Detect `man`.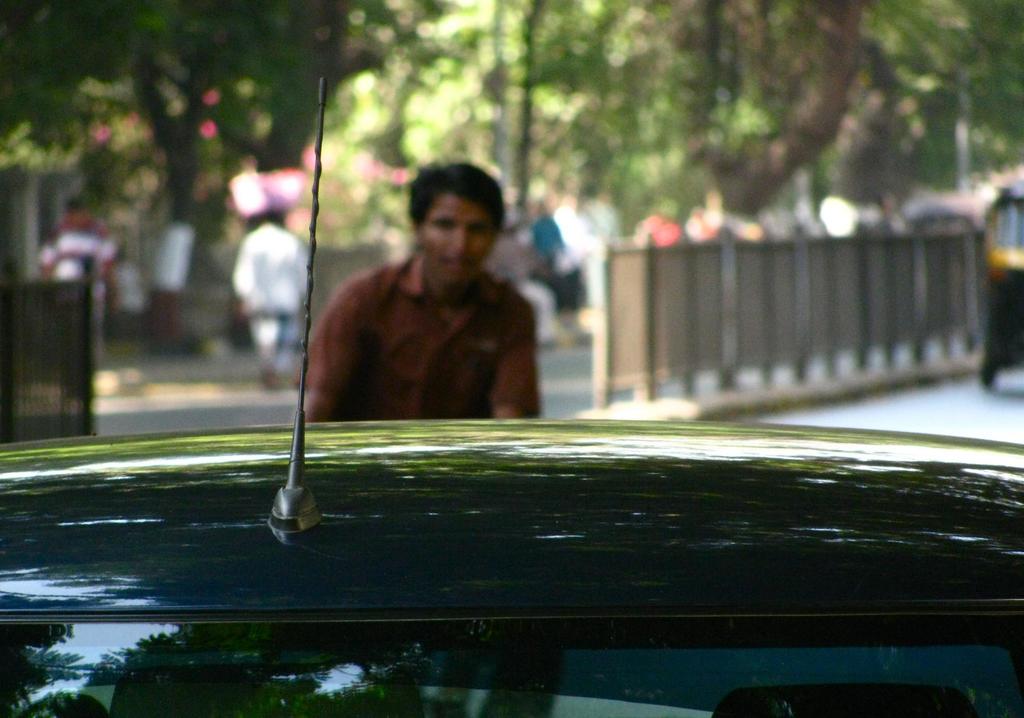
Detected at 281,167,575,447.
